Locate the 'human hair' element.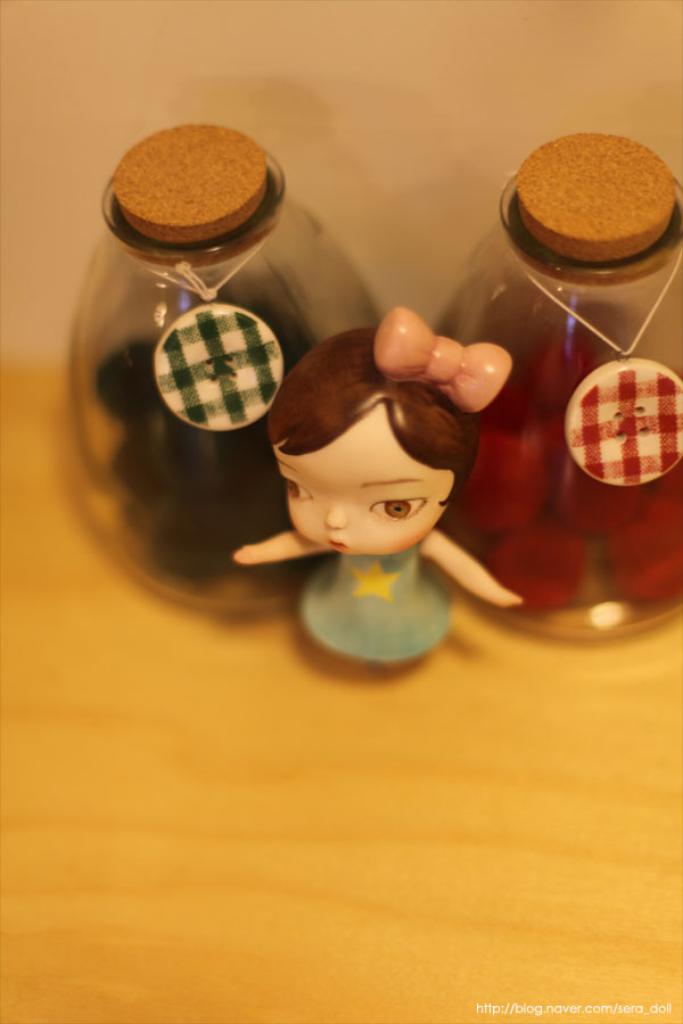
Element bbox: [x1=271, y1=314, x2=487, y2=527].
